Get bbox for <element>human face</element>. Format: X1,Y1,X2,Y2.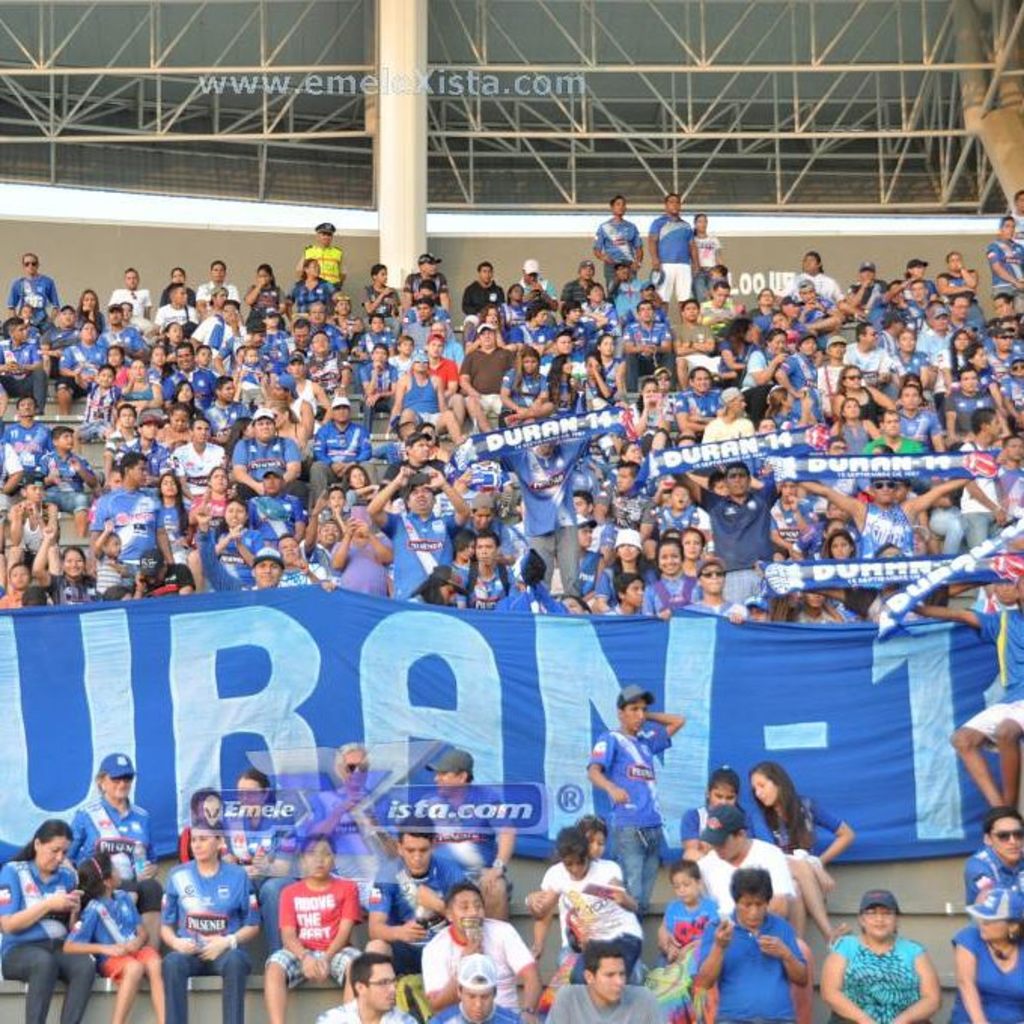
986,819,1019,854.
